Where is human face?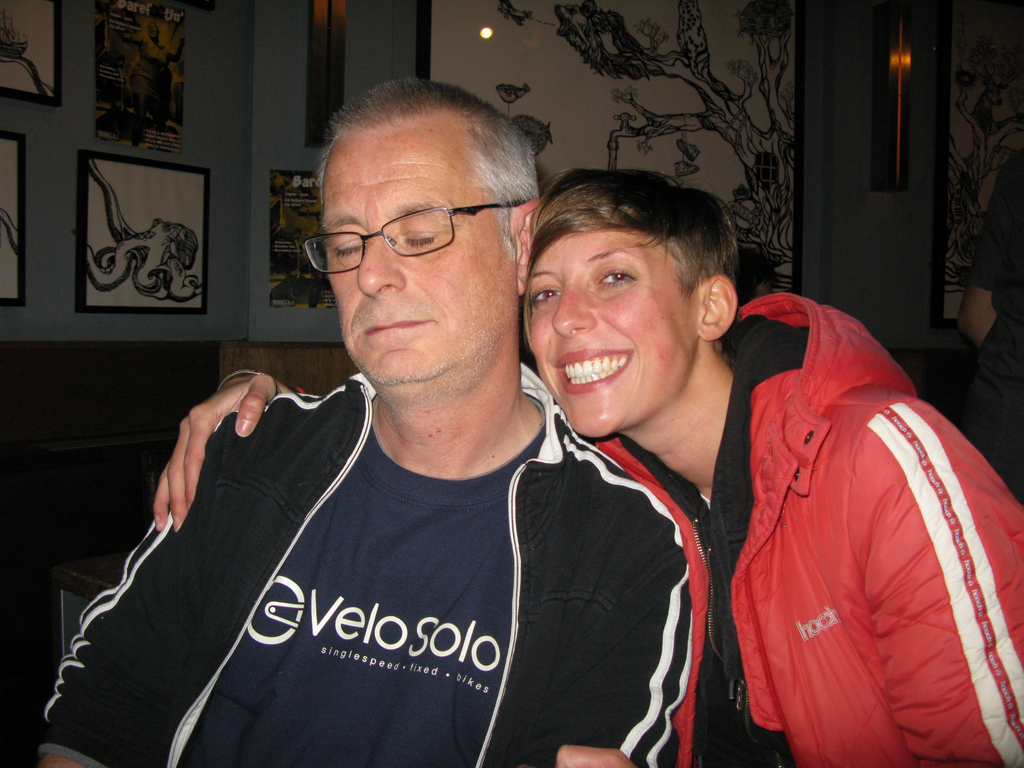
(323, 113, 518, 381).
